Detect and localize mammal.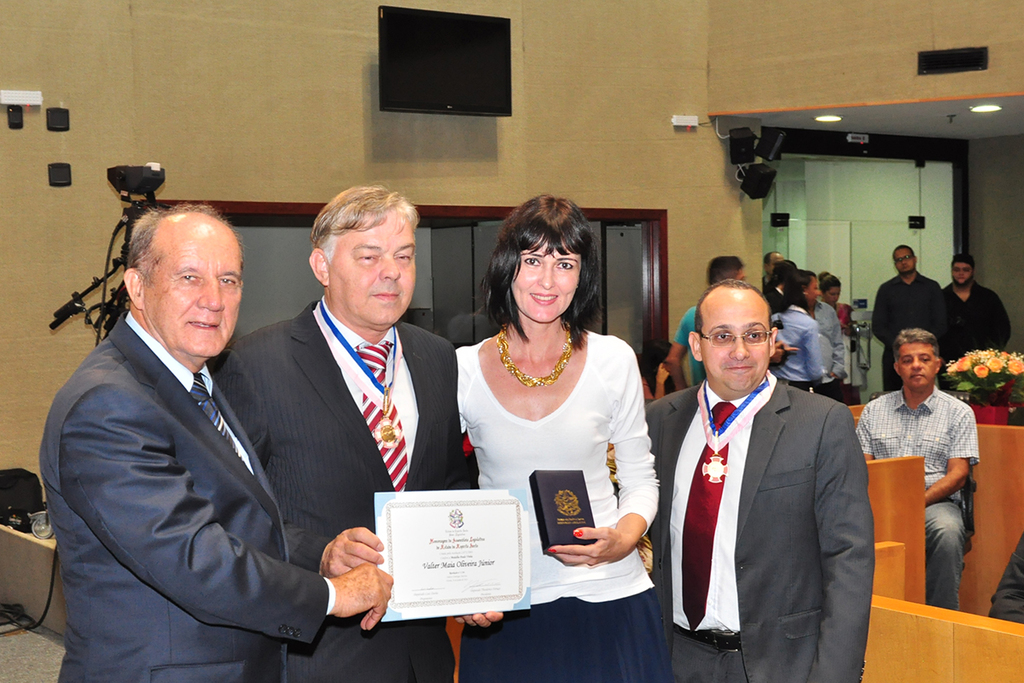
Localized at {"left": 760, "top": 249, "right": 790, "bottom": 312}.
